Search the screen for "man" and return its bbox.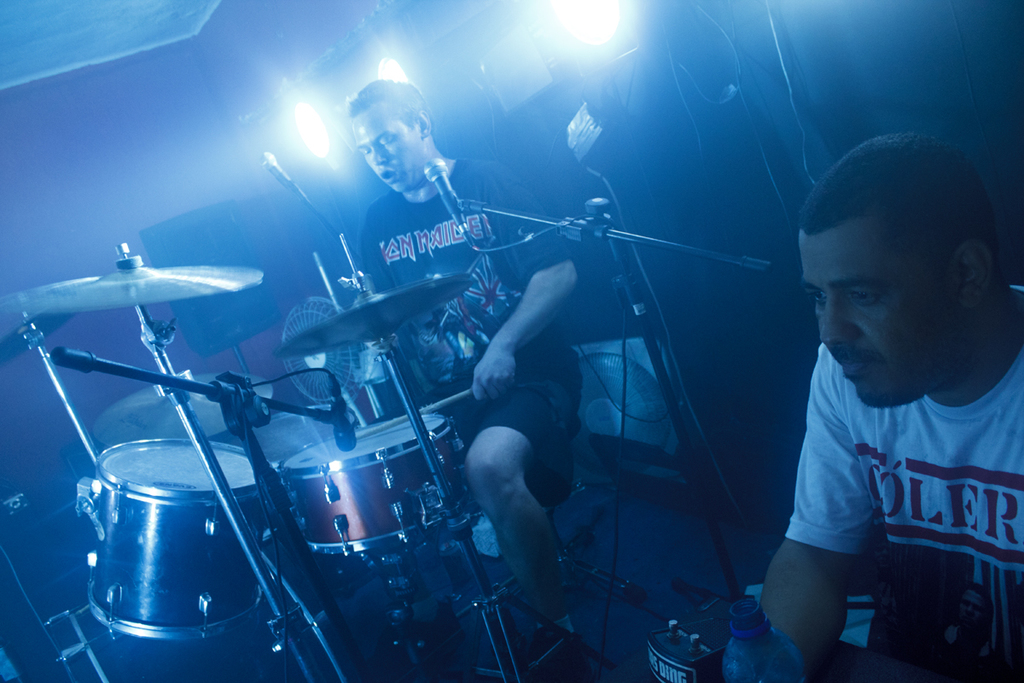
Found: (732, 126, 1023, 670).
